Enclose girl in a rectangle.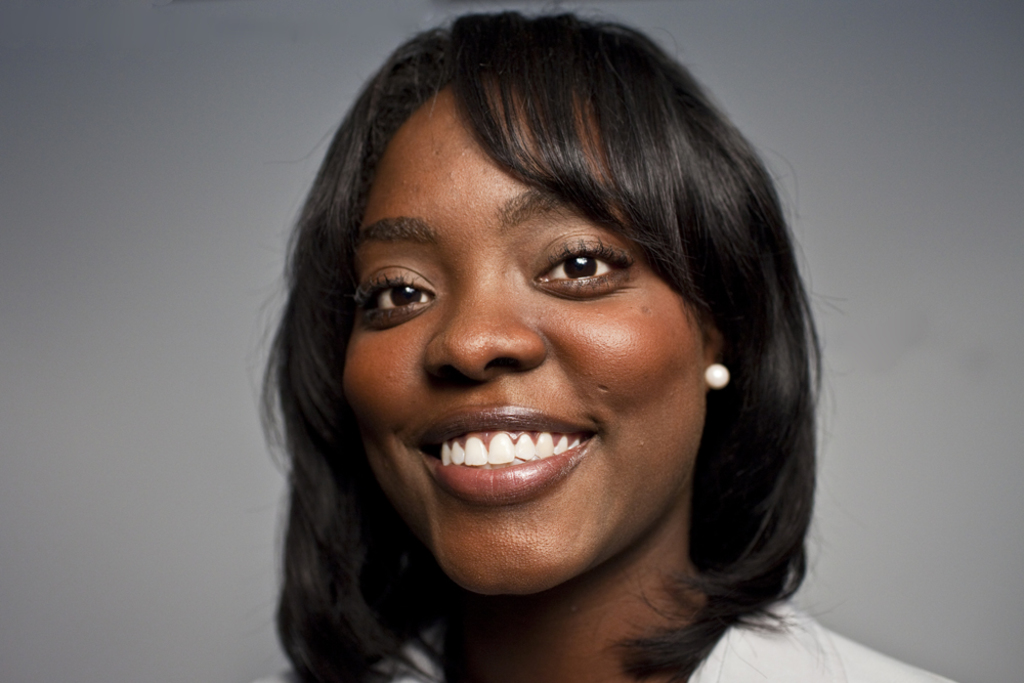
<region>266, 15, 955, 678</region>.
